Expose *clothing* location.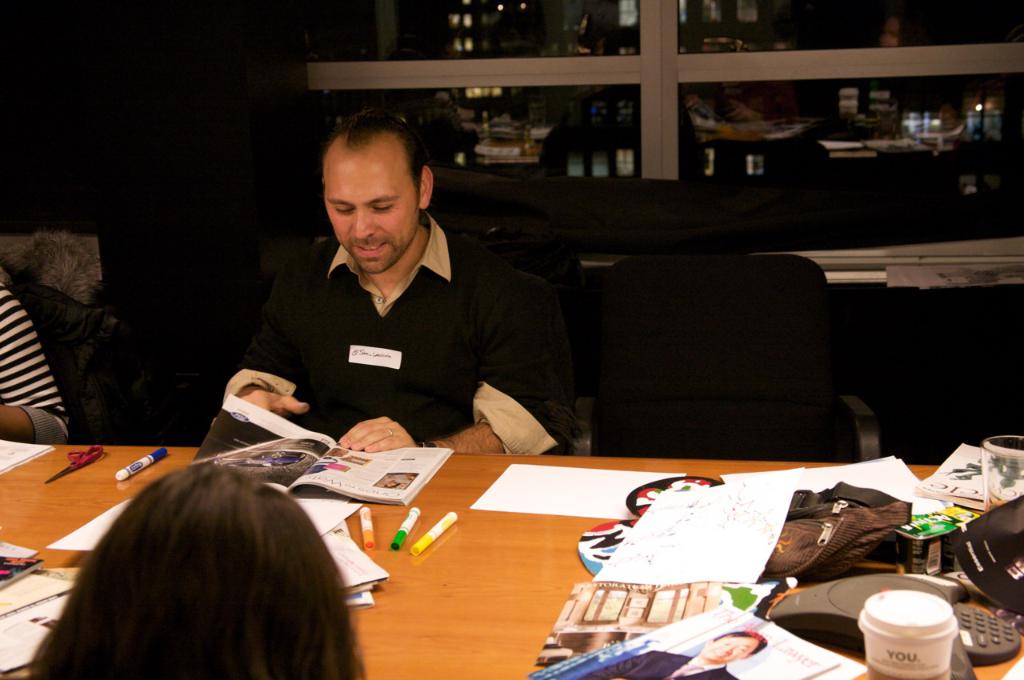
Exposed at select_region(214, 178, 593, 453).
